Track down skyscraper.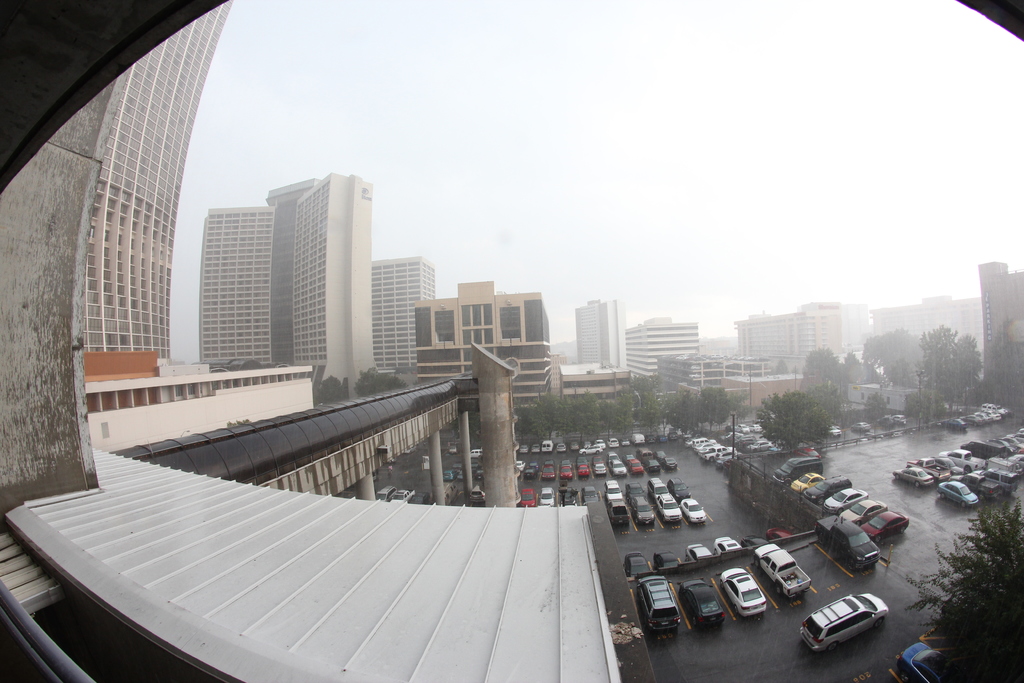
Tracked to 362 260 437 375.
